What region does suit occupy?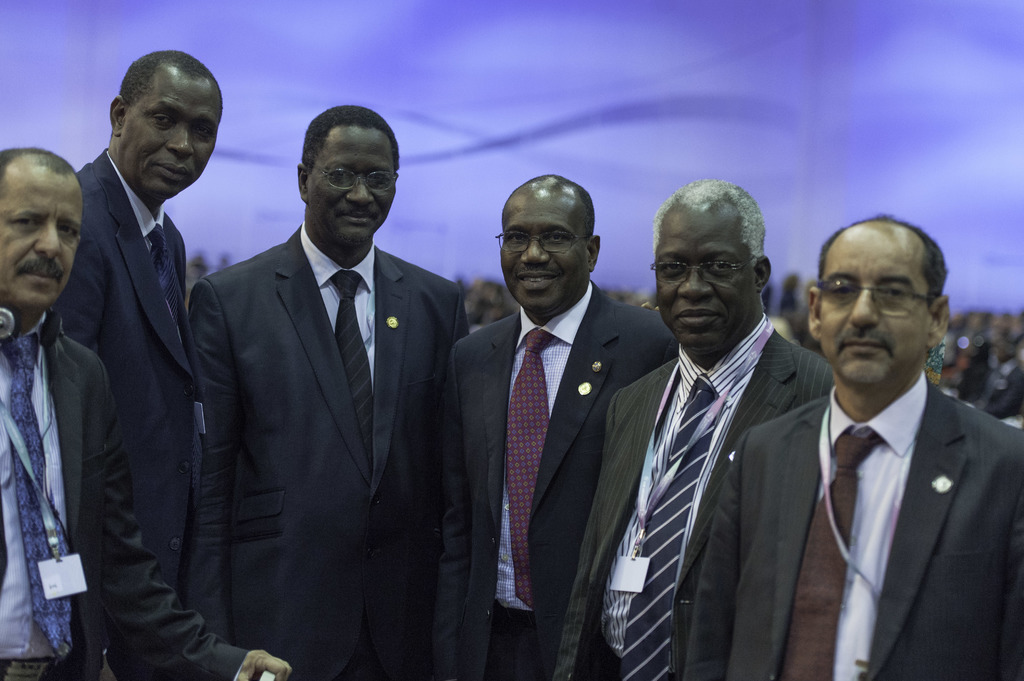
<bbox>0, 305, 251, 680</bbox>.
